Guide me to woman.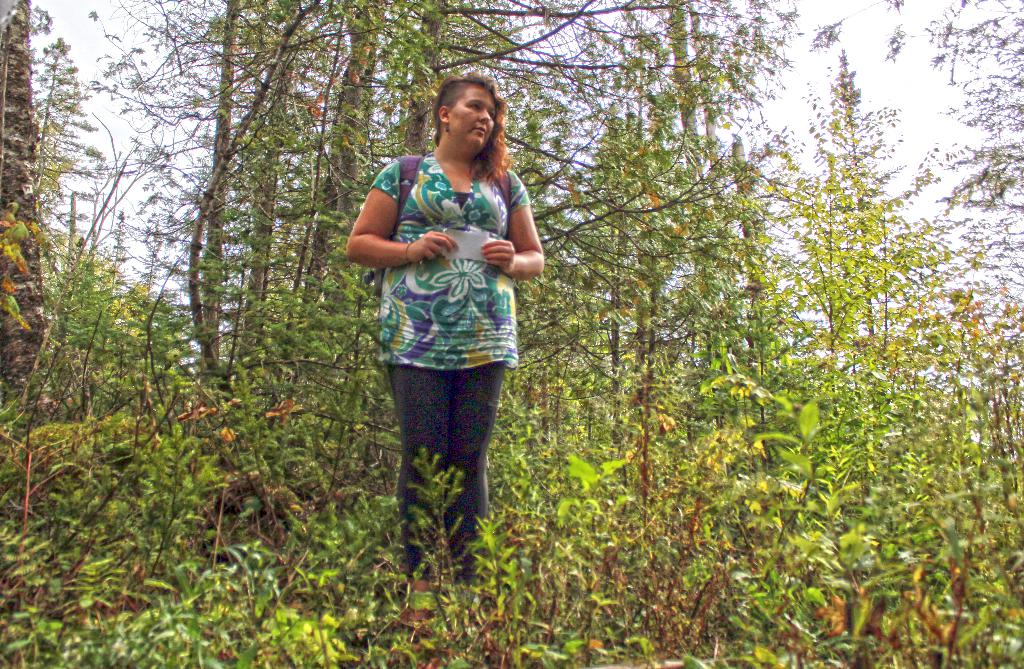
Guidance: pyautogui.locateOnScreen(345, 71, 544, 601).
